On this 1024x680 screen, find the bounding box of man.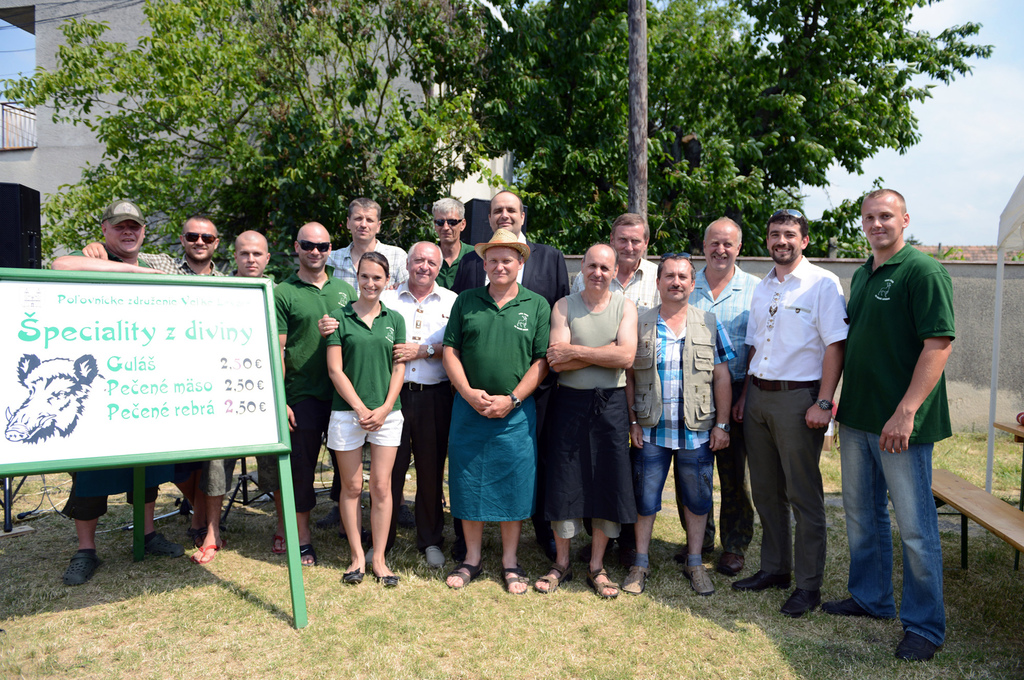
Bounding box: select_region(448, 191, 572, 558).
